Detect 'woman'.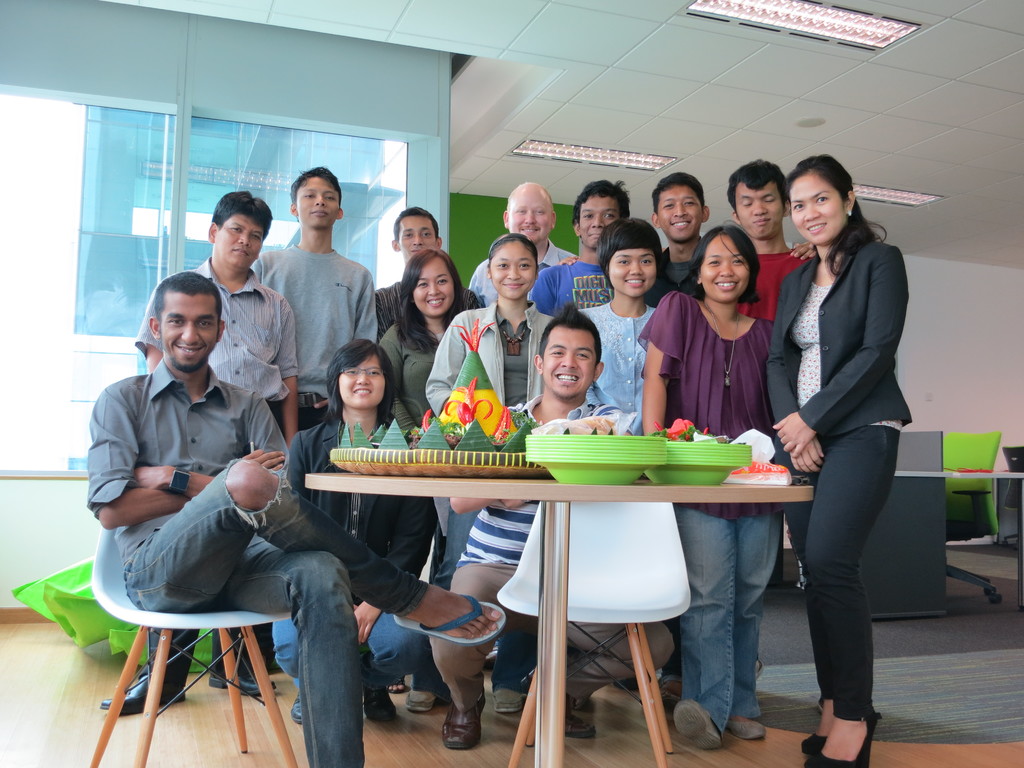
Detected at rect(347, 251, 478, 659).
